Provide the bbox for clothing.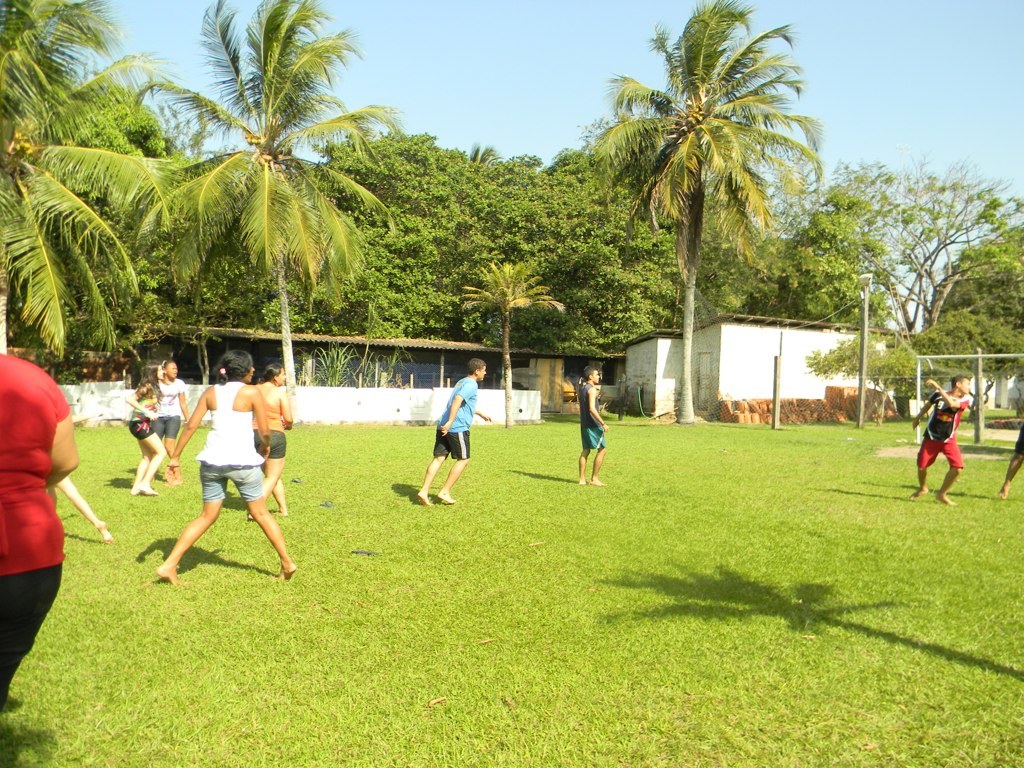
locate(1013, 424, 1023, 457).
